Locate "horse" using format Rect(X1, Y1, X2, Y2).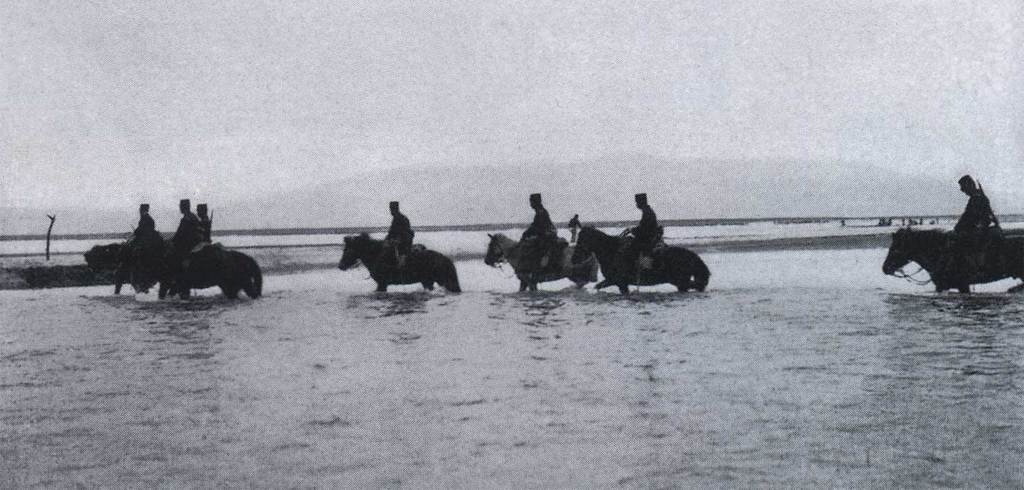
Rect(135, 233, 267, 301).
